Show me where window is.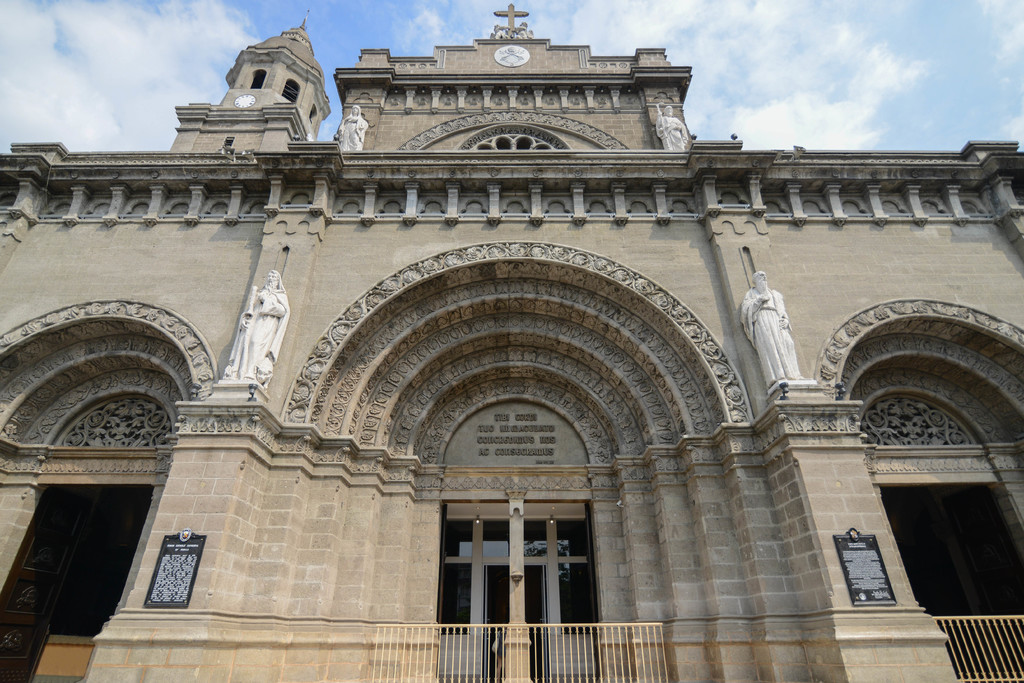
window is at BBox(248, 67, 267, 88).
